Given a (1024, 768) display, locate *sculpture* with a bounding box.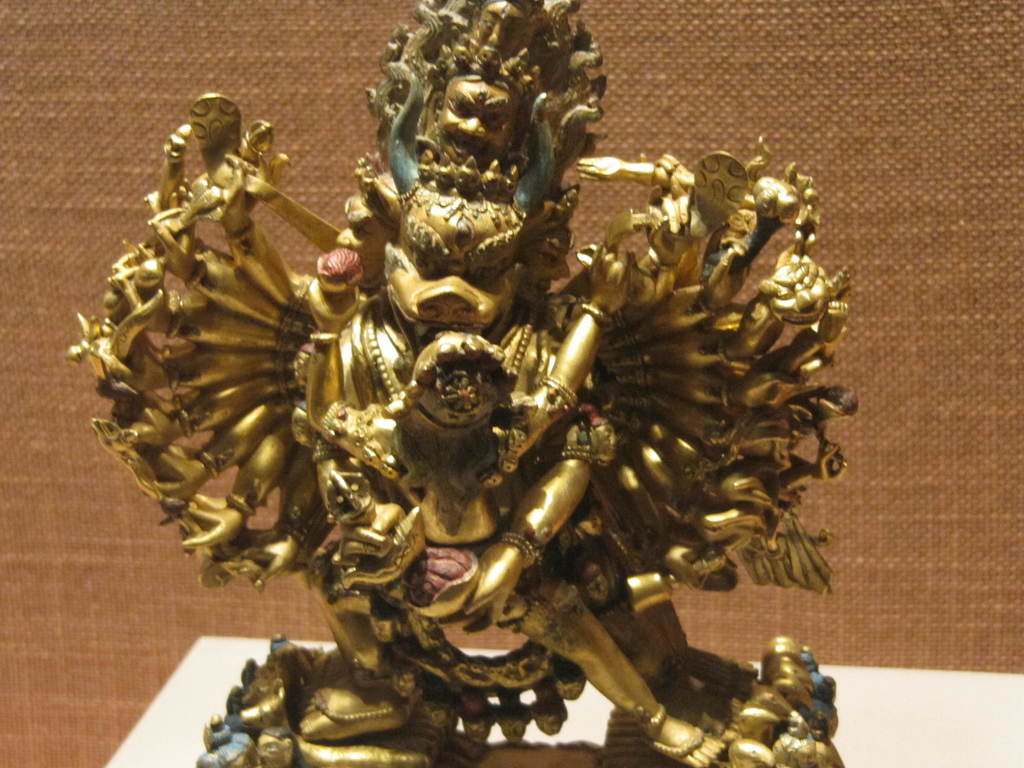
Located: rect(83, 63, 843, 767).
